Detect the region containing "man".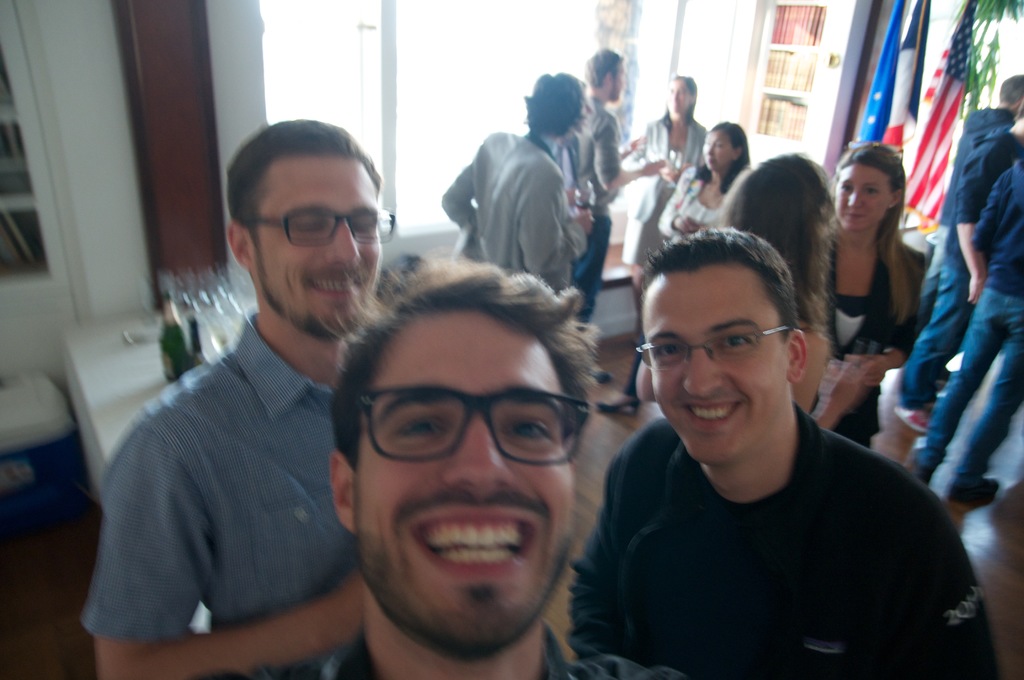
(left=80, top=116, right=431, bottom=679).
